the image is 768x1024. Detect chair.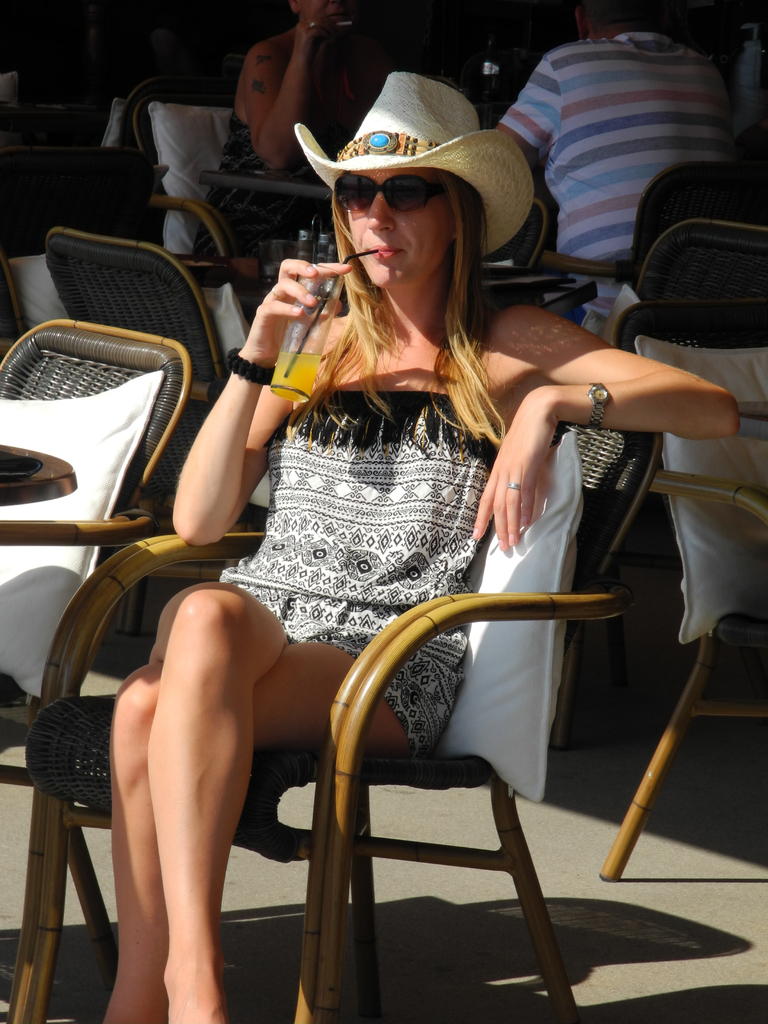
Detection: x1=492, y1=196, x2=550, y2=273.
